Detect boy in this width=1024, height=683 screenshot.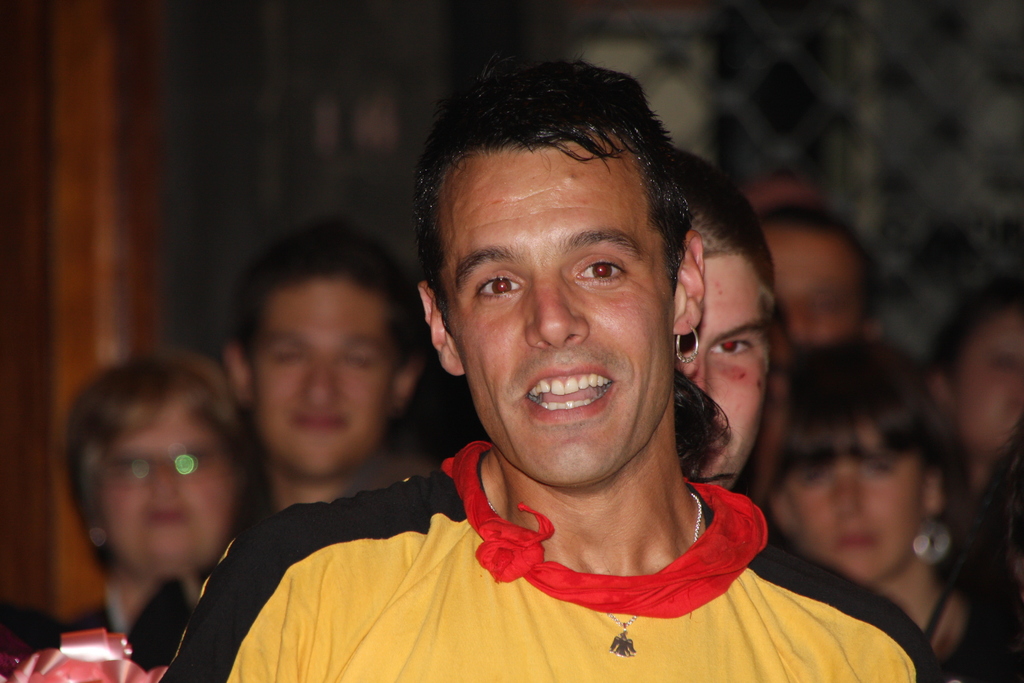
Detection: pyautogui.locateOnScreen(223, 217, 440, 513).
